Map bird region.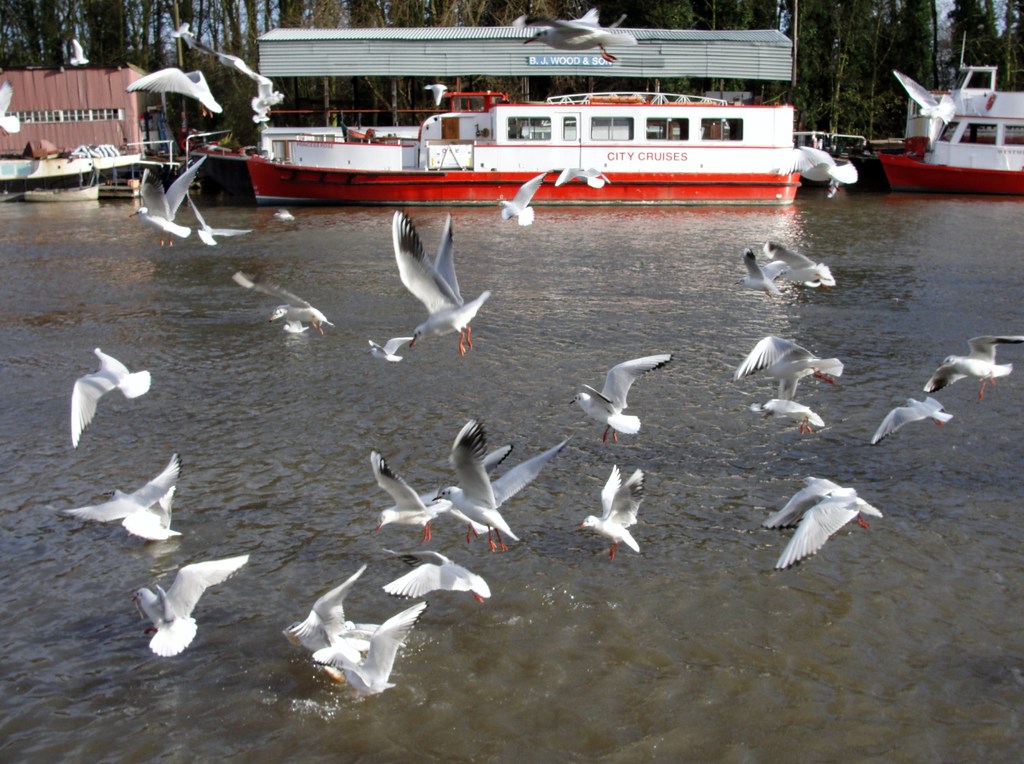
Mapped to 732:245:785:300.
